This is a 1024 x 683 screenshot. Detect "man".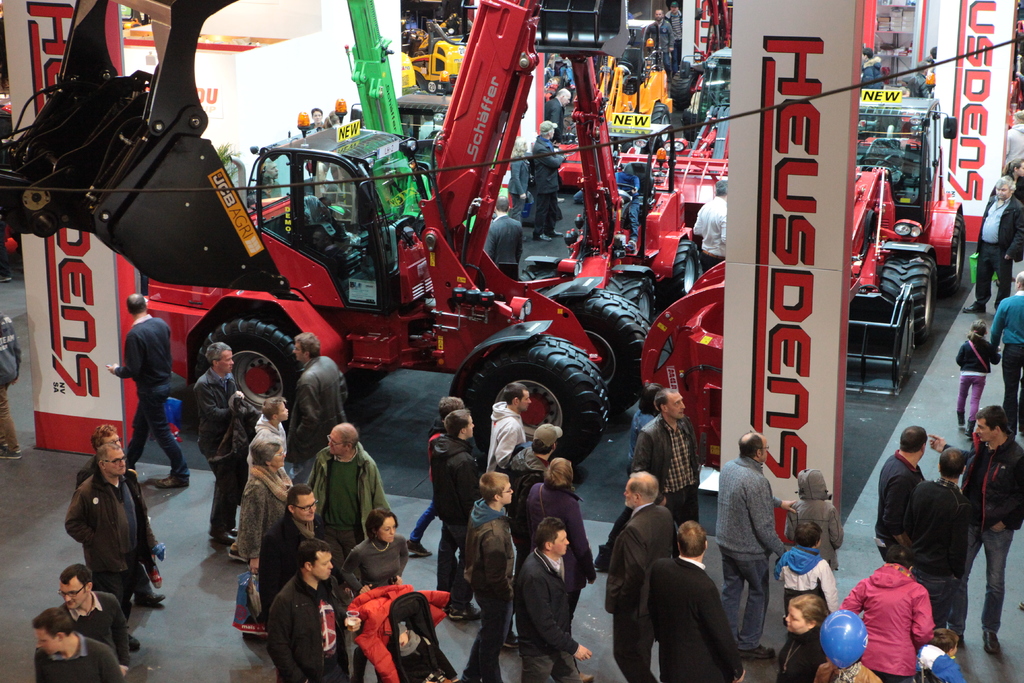
region(175, 335, 248, 549).
